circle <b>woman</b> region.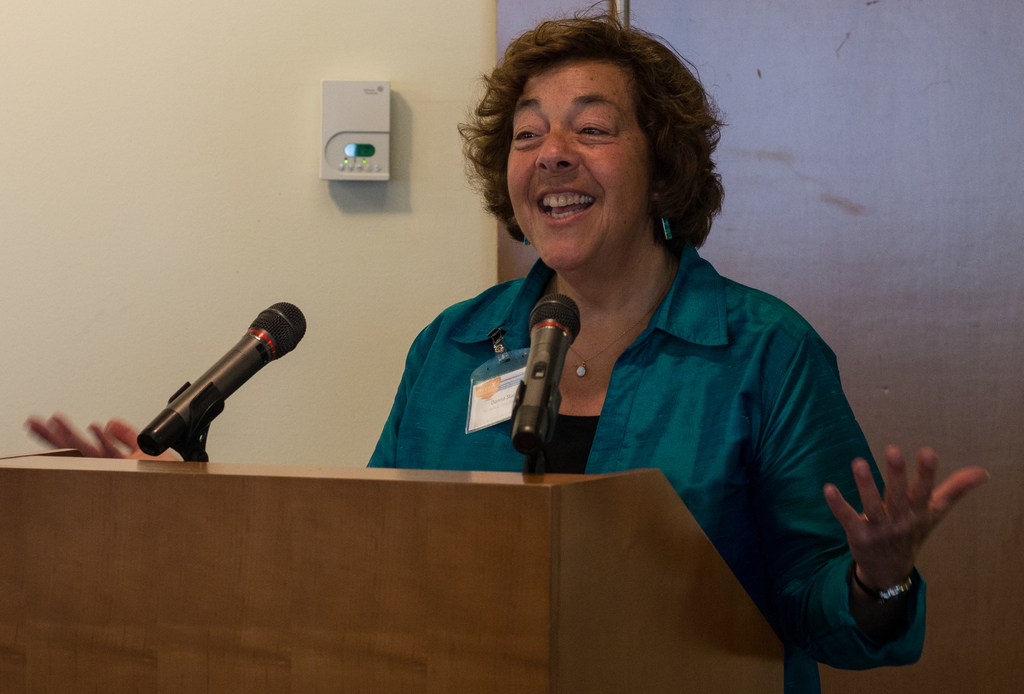
Region: region(22, 14, 992, 693).
